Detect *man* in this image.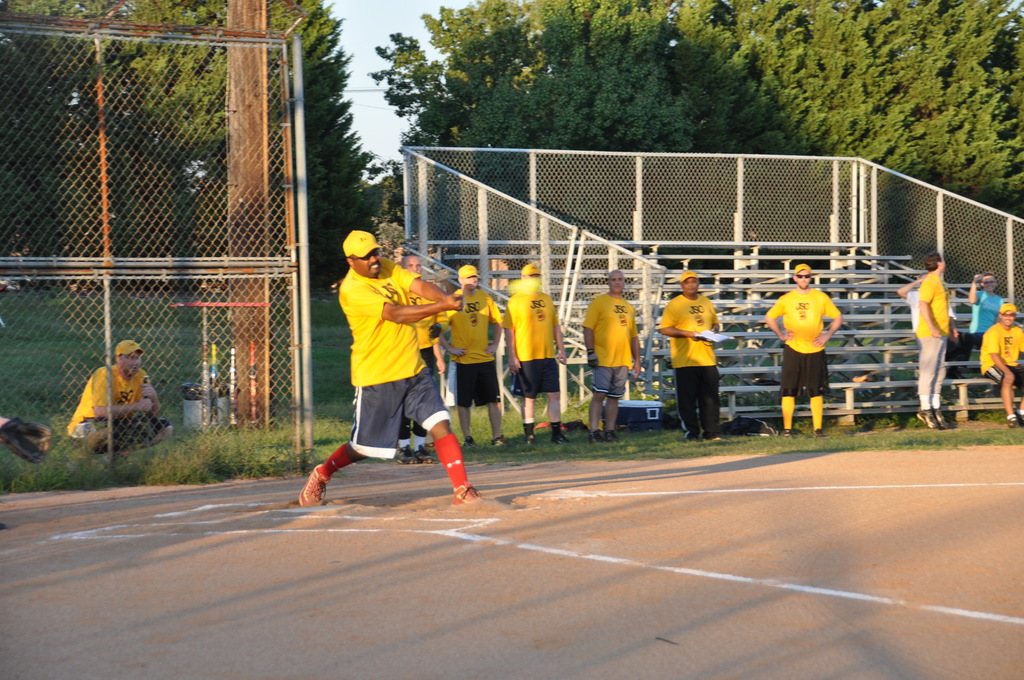
Detection: (400, 251, 451, 467).
